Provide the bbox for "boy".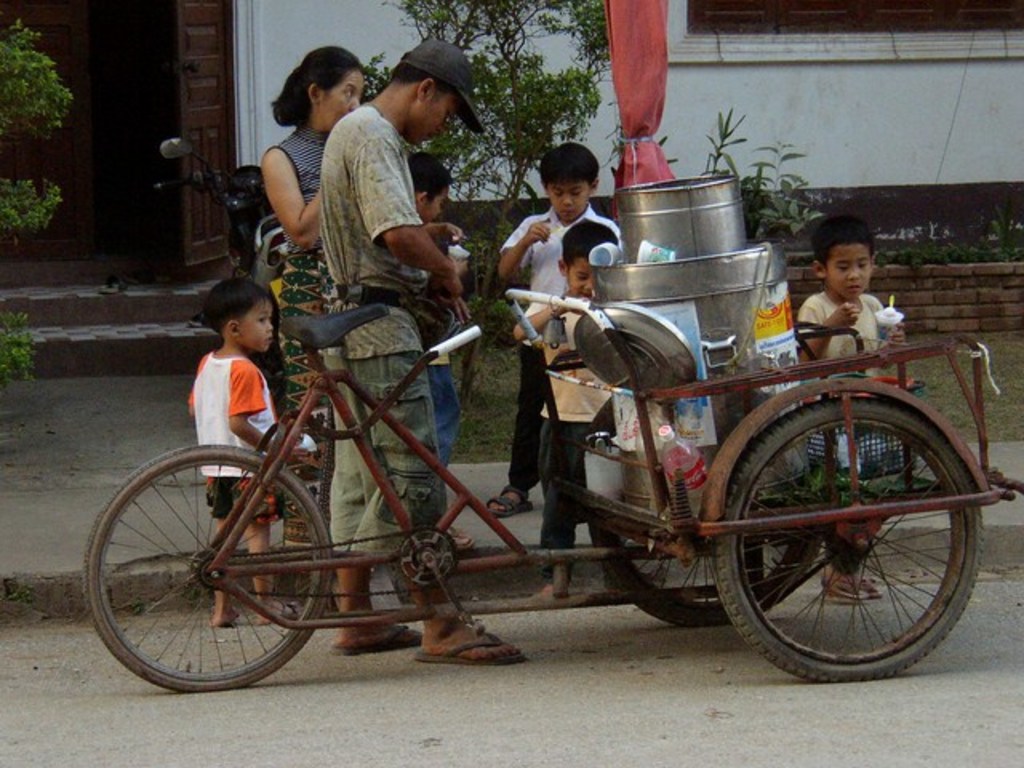
detection(189, 275, 293, 643).
